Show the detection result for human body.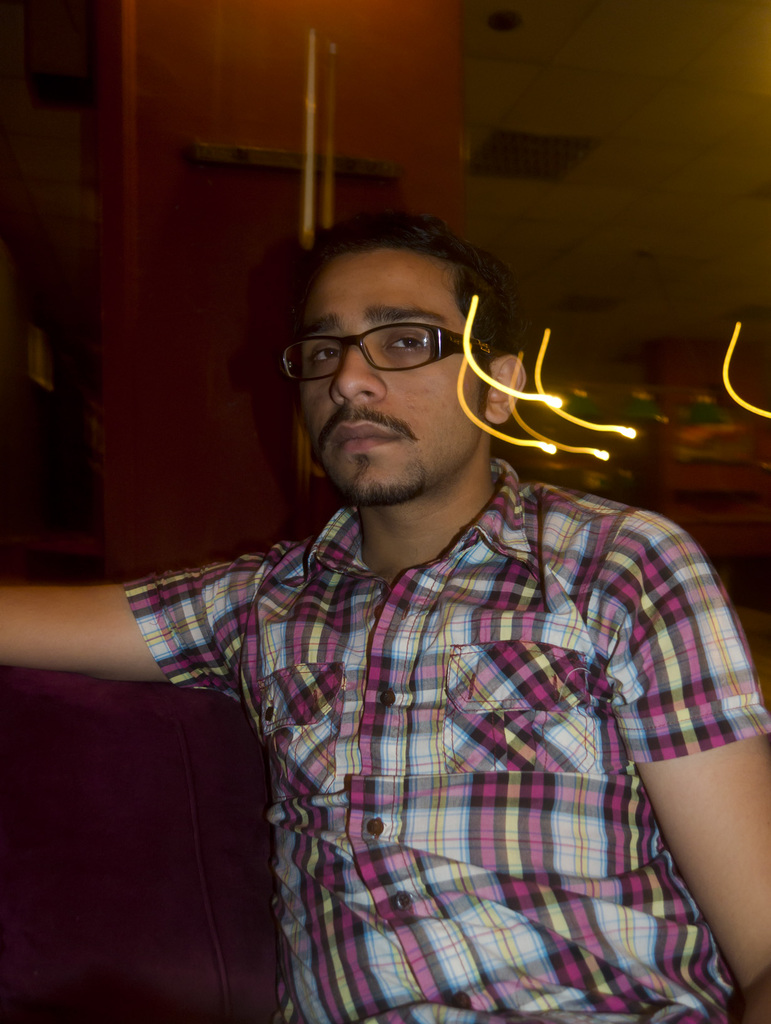
box(0, 214, 770, 1023).
